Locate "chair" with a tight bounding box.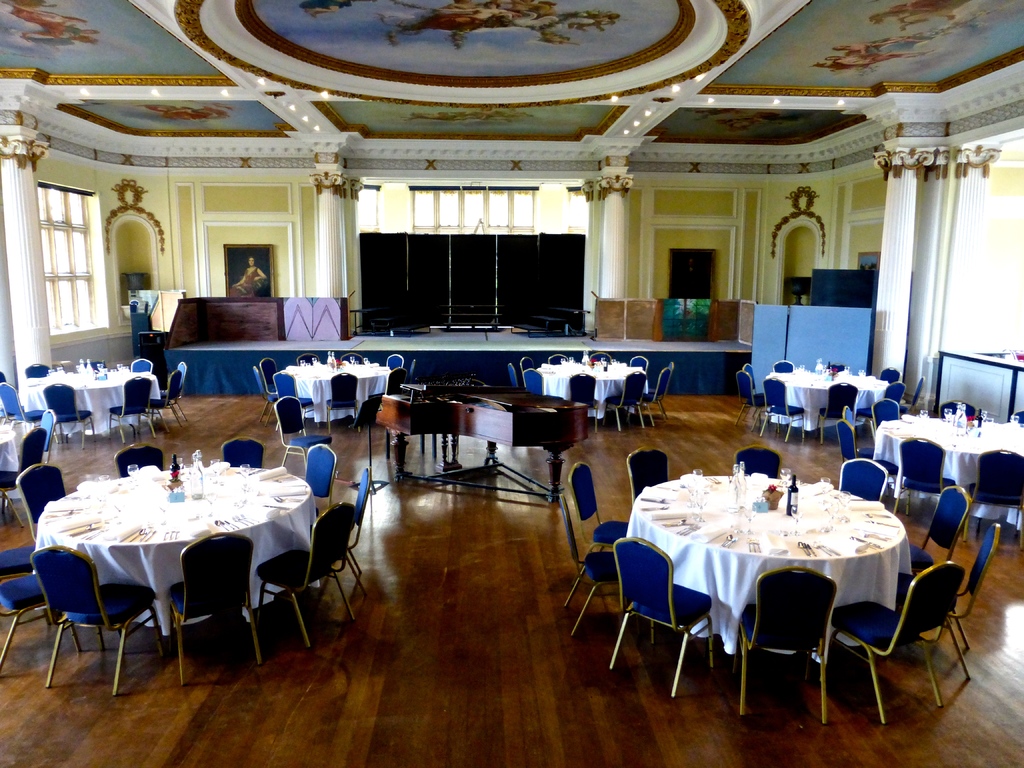
rect(340, 352, 364, 365).
